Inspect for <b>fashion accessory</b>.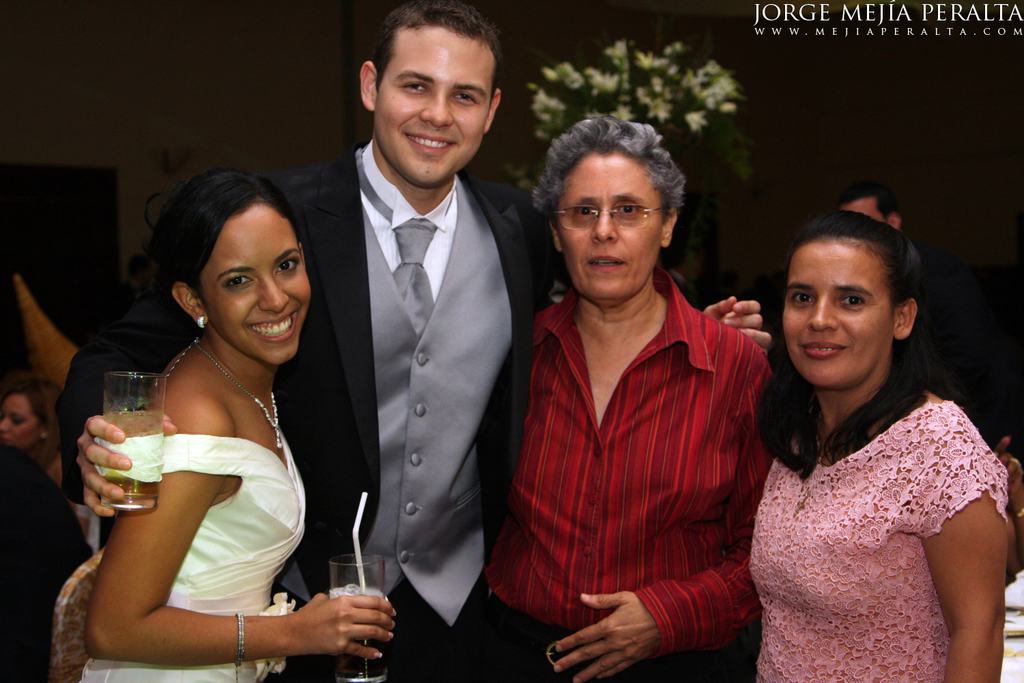
Inspection: {"left": 390, "top": 218, "right": 436, "bottom": 337}.
